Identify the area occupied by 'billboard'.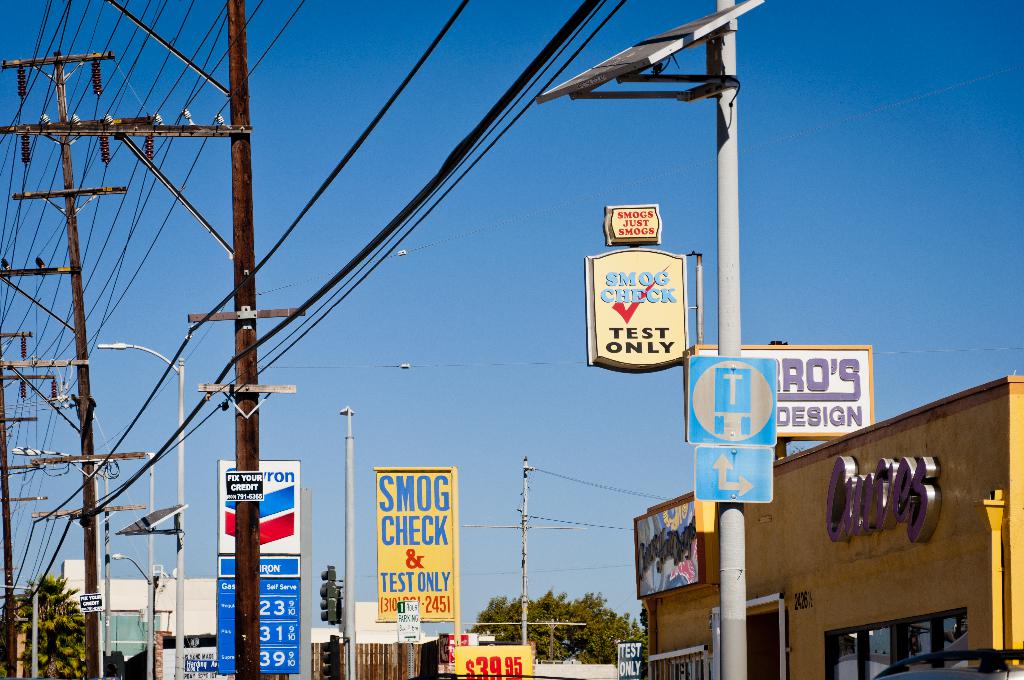
Area: <region>452, 642, 531, 676</region>.
